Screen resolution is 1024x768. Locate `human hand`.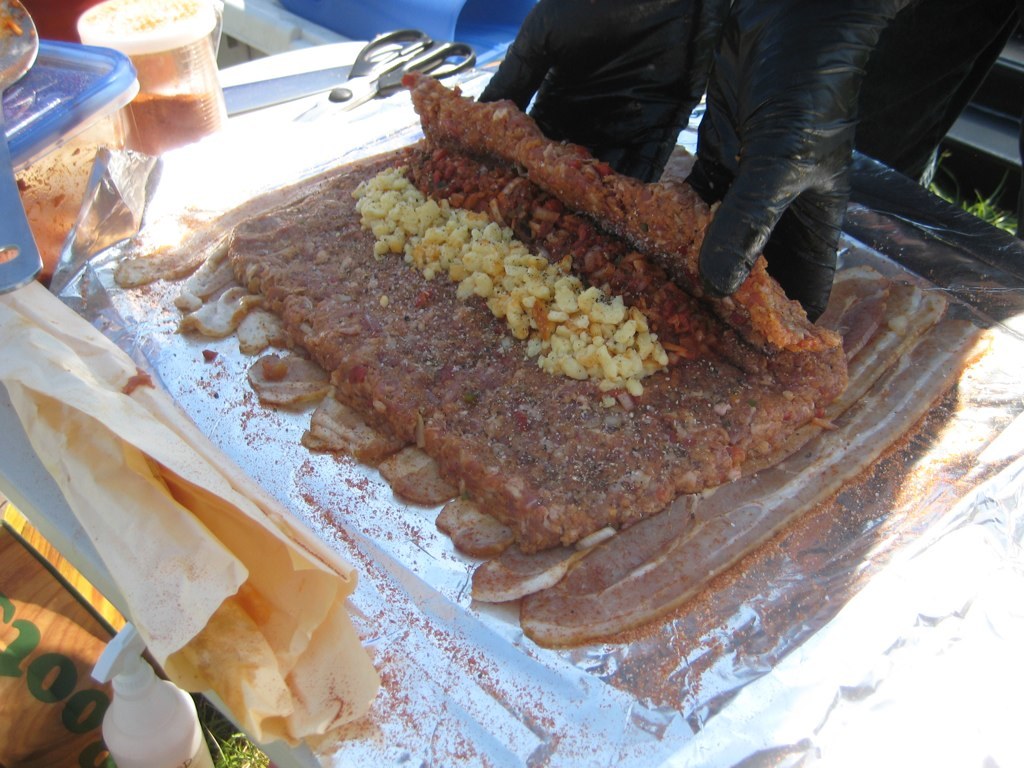
bbox(677, 0, 880, 324).
